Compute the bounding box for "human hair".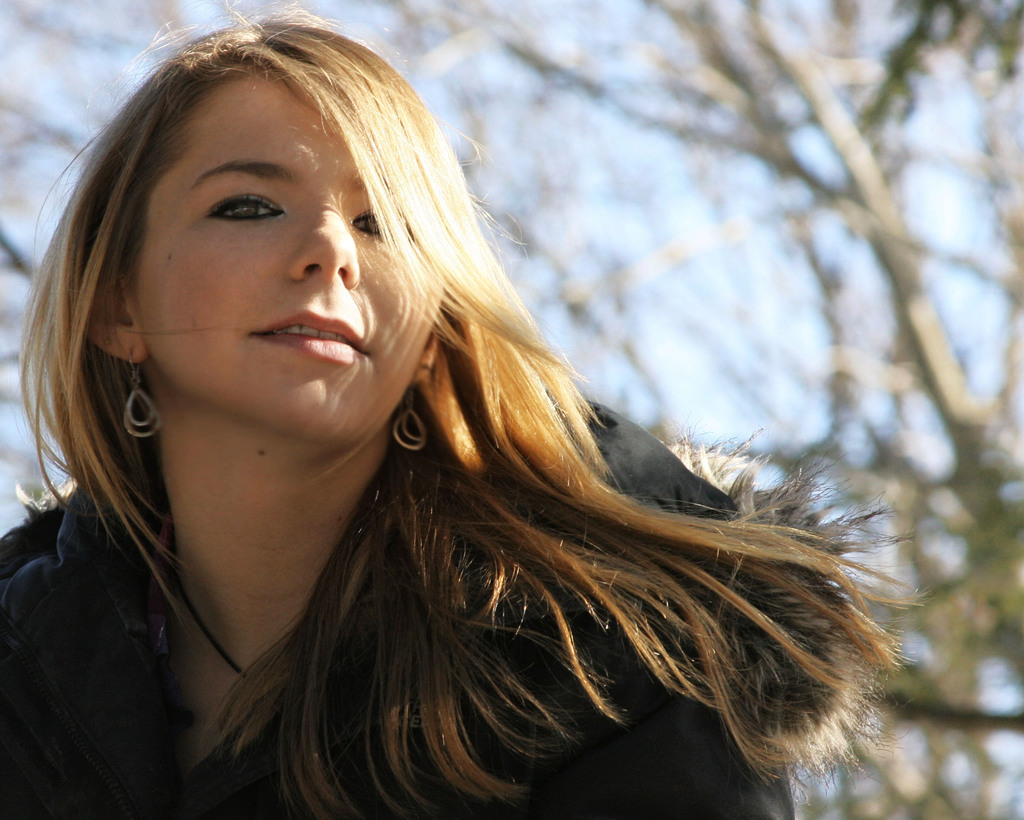
12, 0, 932, 819.
